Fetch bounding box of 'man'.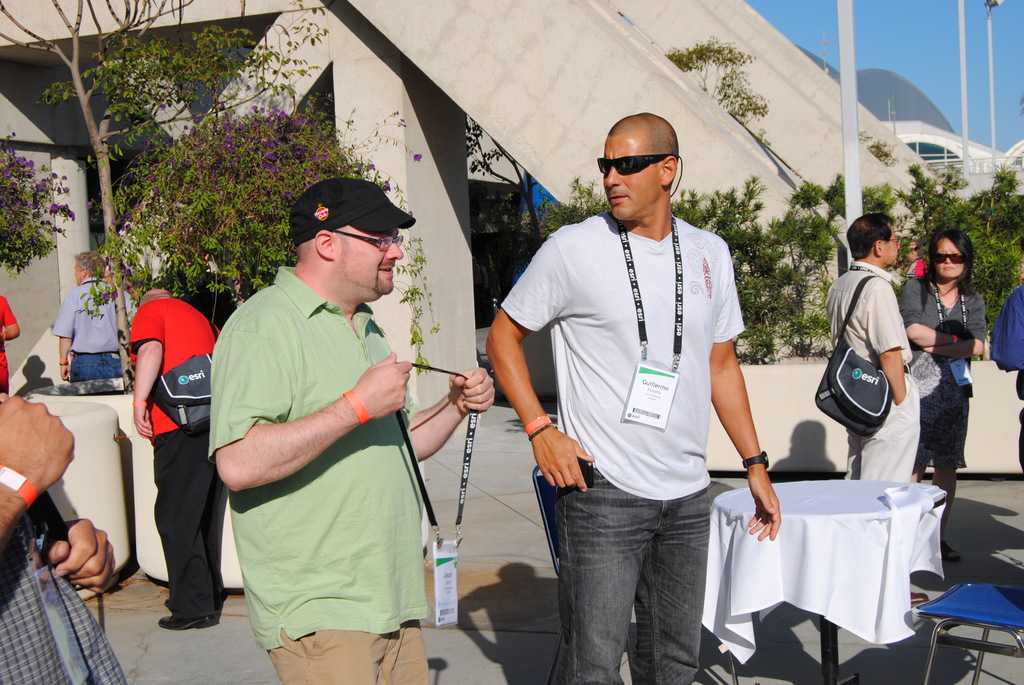
Bbox: (0,393,124,684).
